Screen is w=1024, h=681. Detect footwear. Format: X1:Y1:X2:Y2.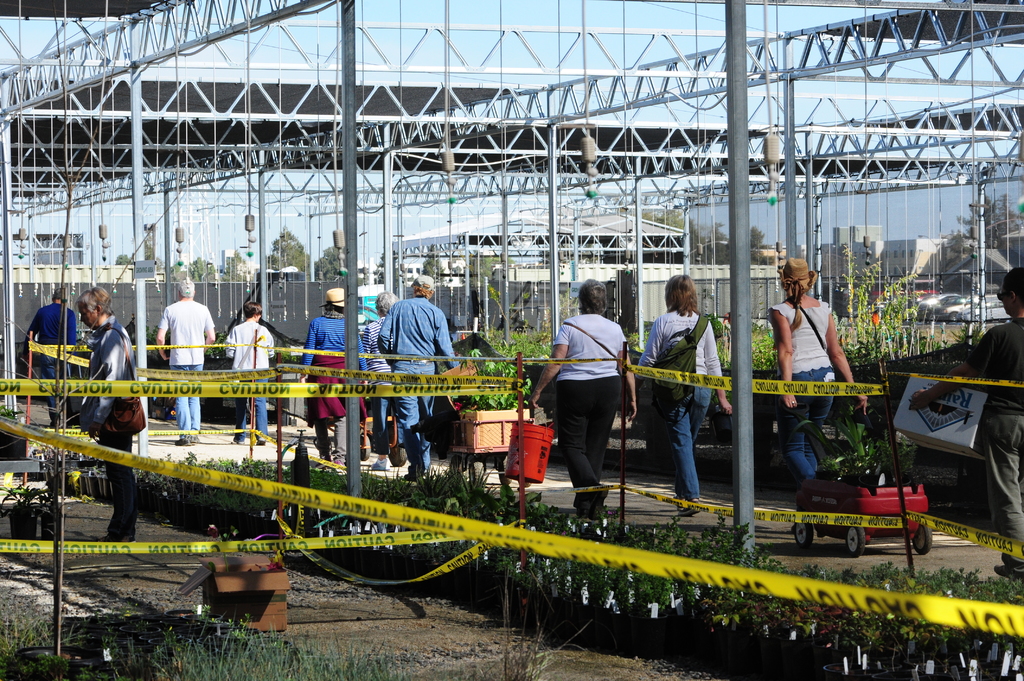
232:438:243:446.
